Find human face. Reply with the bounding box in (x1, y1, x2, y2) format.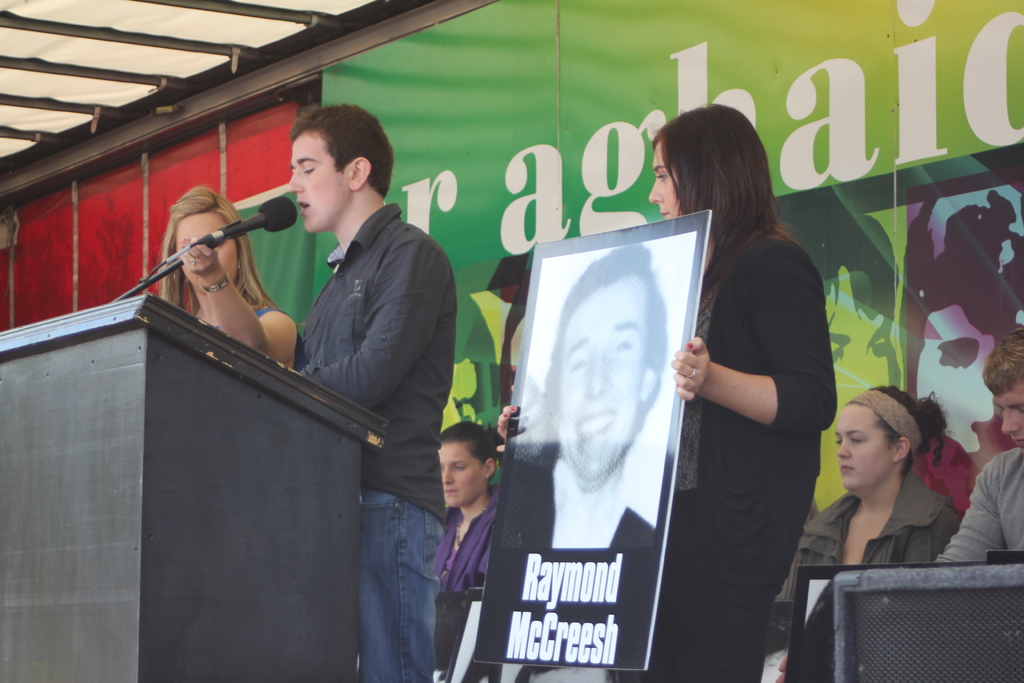
(836, 403, 895, 493).
